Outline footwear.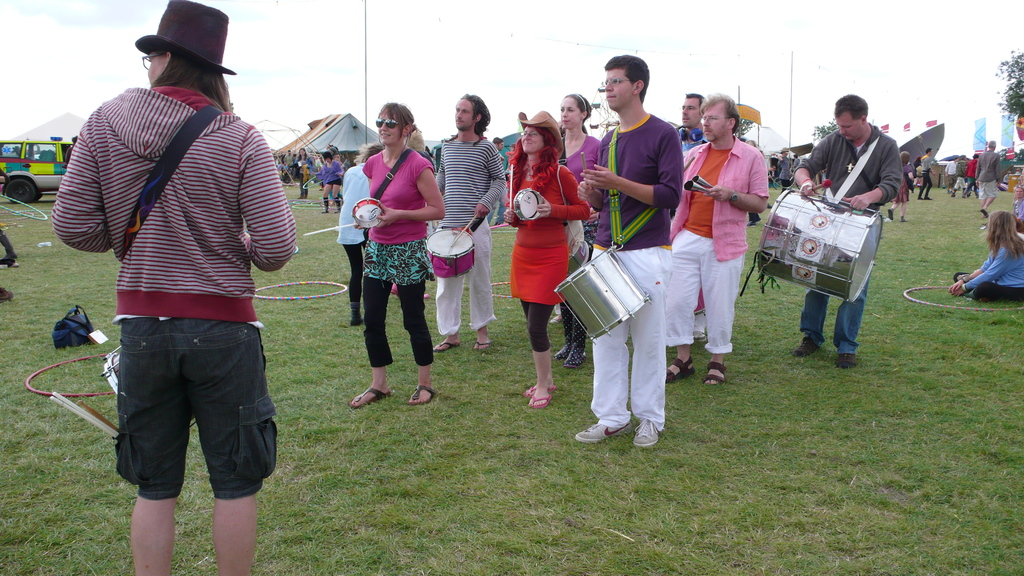
Outline: [left=790, top=336, right=819, bottom=356].
